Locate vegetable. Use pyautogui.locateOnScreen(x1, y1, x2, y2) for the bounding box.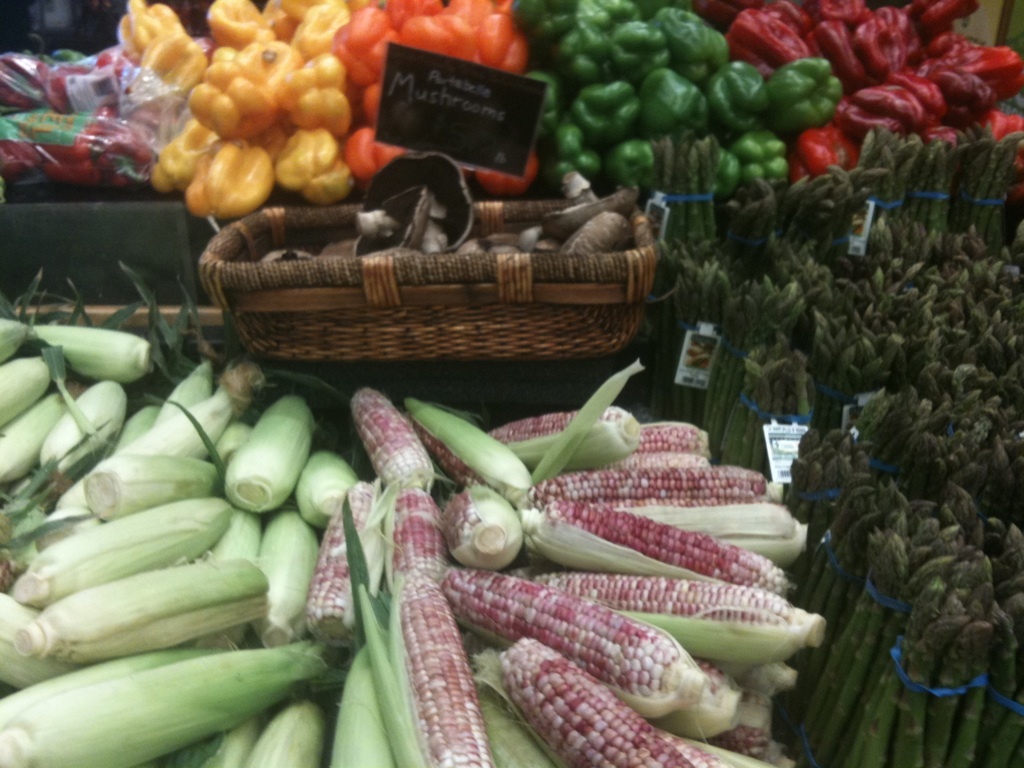
pyautogui.locateOnScreen(537, 451, 770, 508).
